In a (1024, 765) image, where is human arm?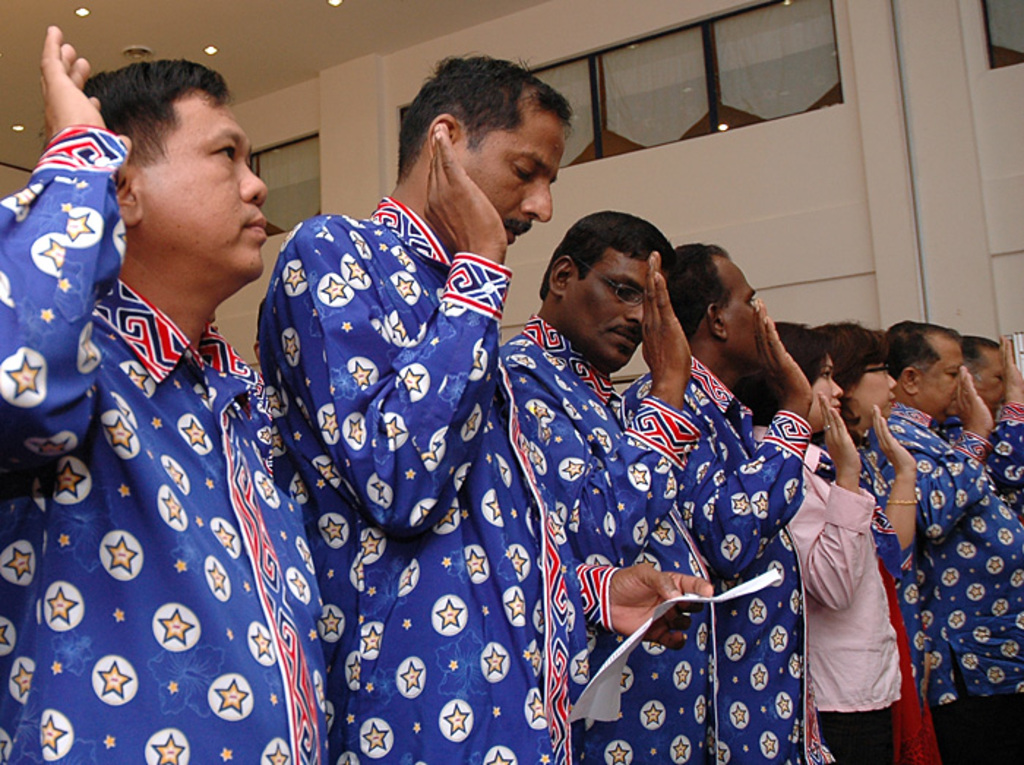
Rect(572, 551, 708, 655).
